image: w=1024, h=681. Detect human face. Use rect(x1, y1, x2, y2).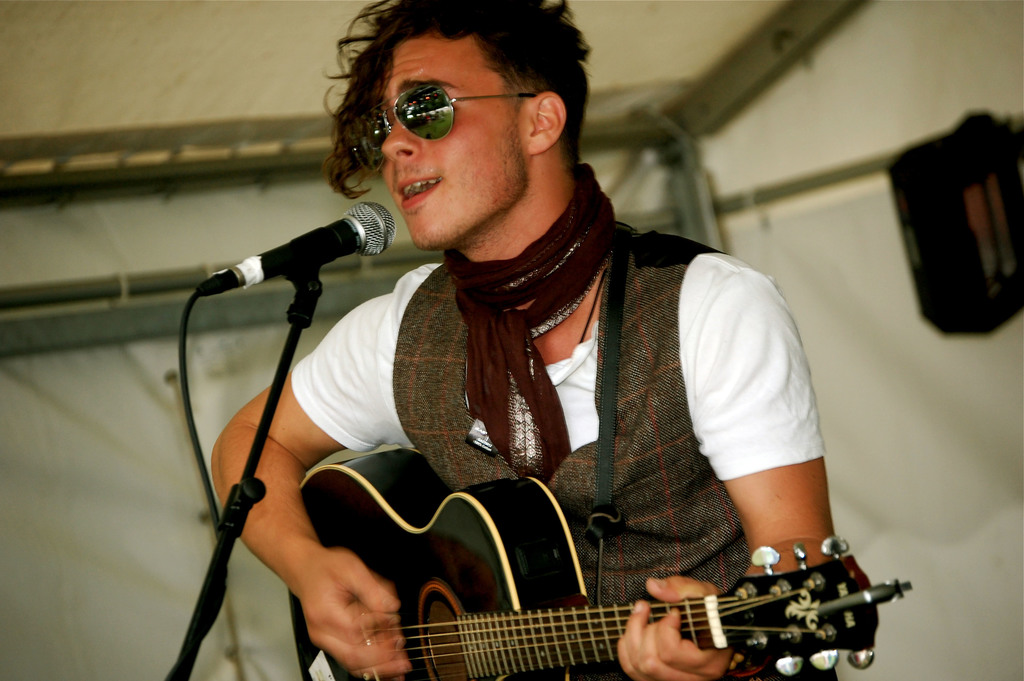
rect(372, 36, 517, 249).
